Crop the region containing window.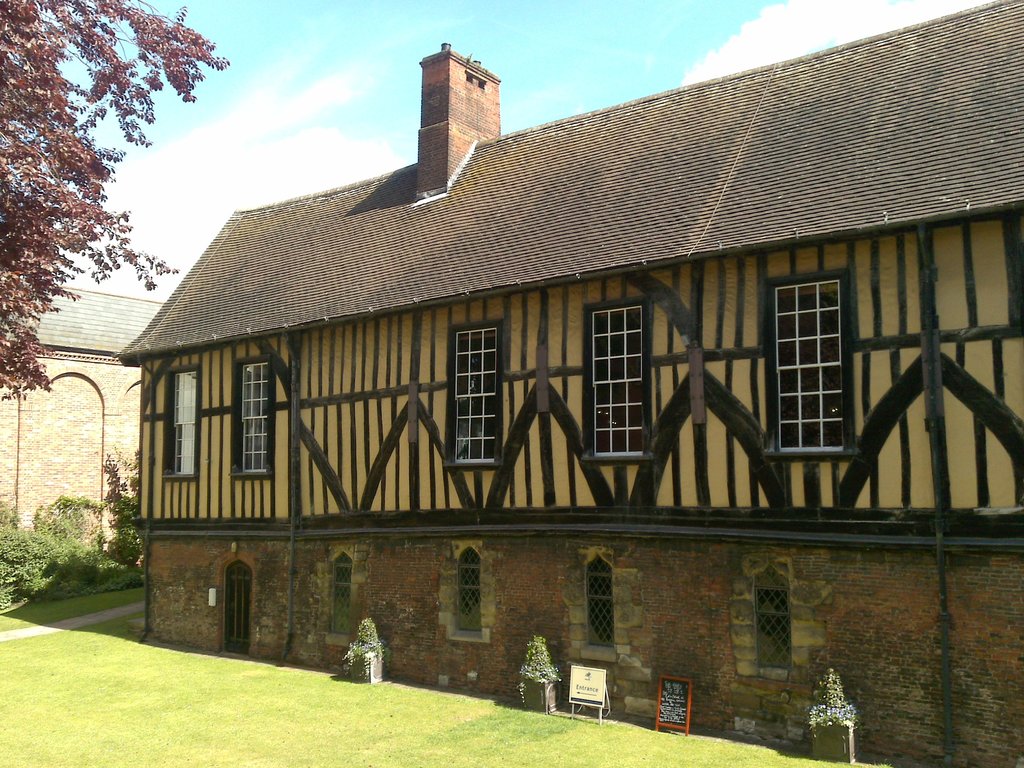
Crop region: detection(234, 355, 271, 476).
